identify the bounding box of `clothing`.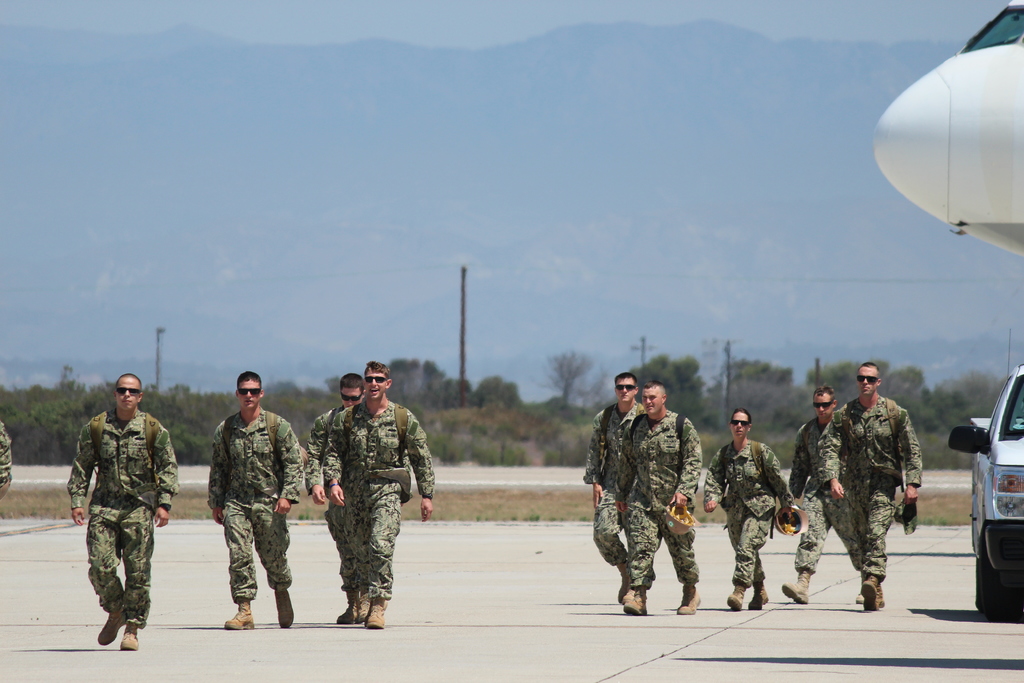
bbox=[67, 381, 164, 639].
